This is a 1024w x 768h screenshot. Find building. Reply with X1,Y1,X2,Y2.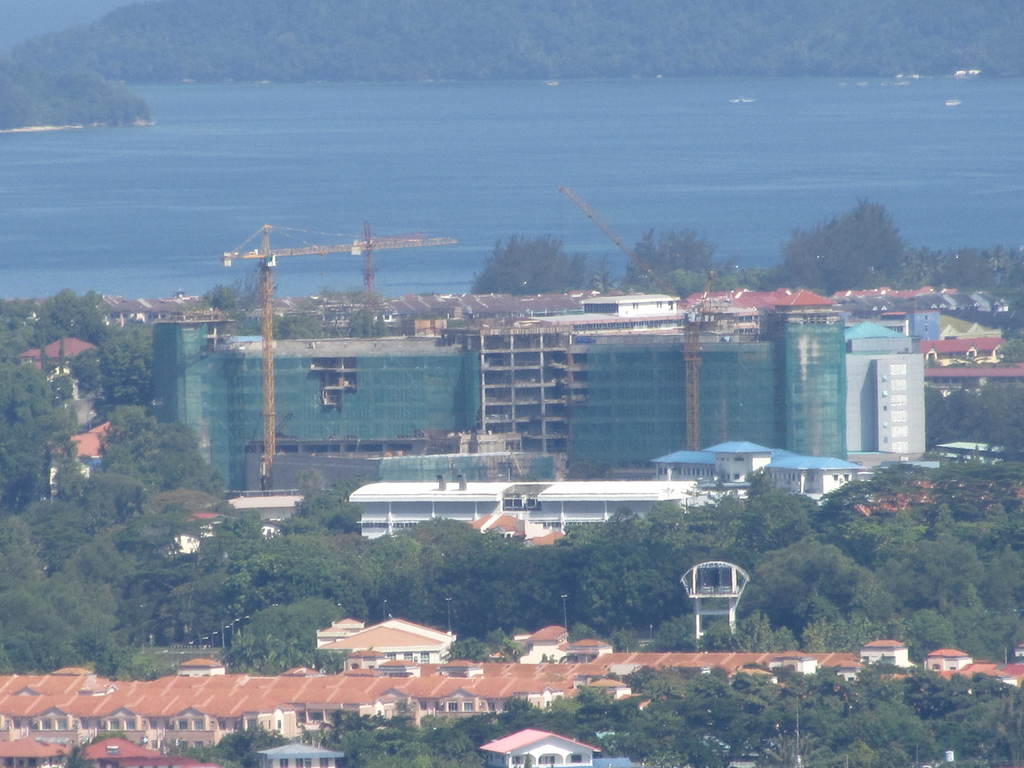
45,424,109,504.
